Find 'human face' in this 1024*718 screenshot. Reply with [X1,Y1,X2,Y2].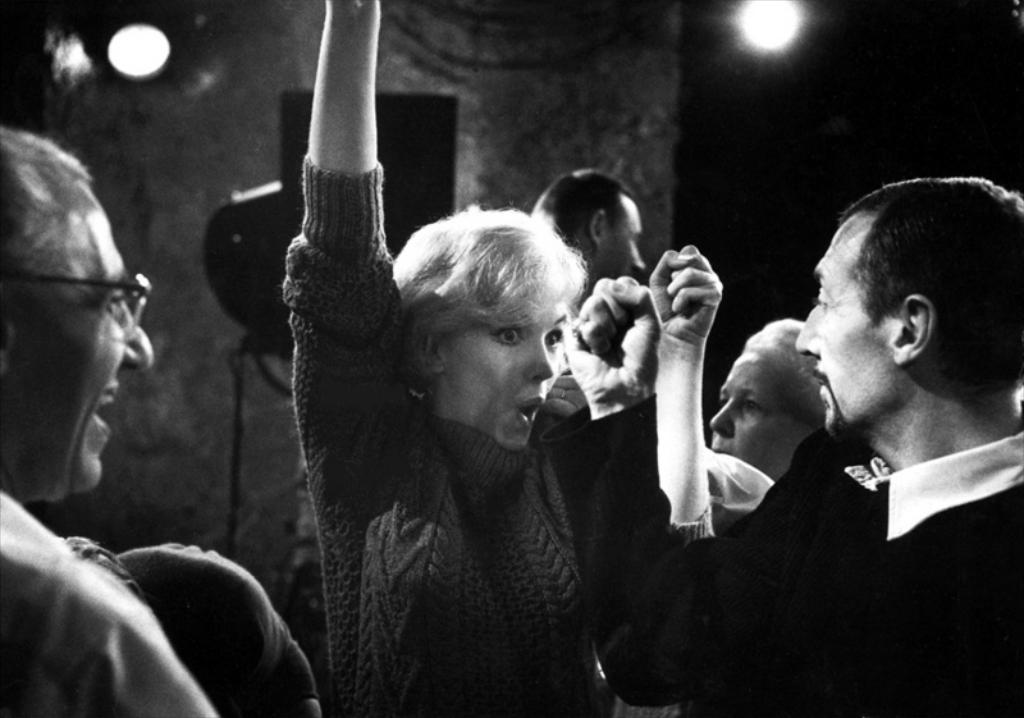
[9,182,155,498].
